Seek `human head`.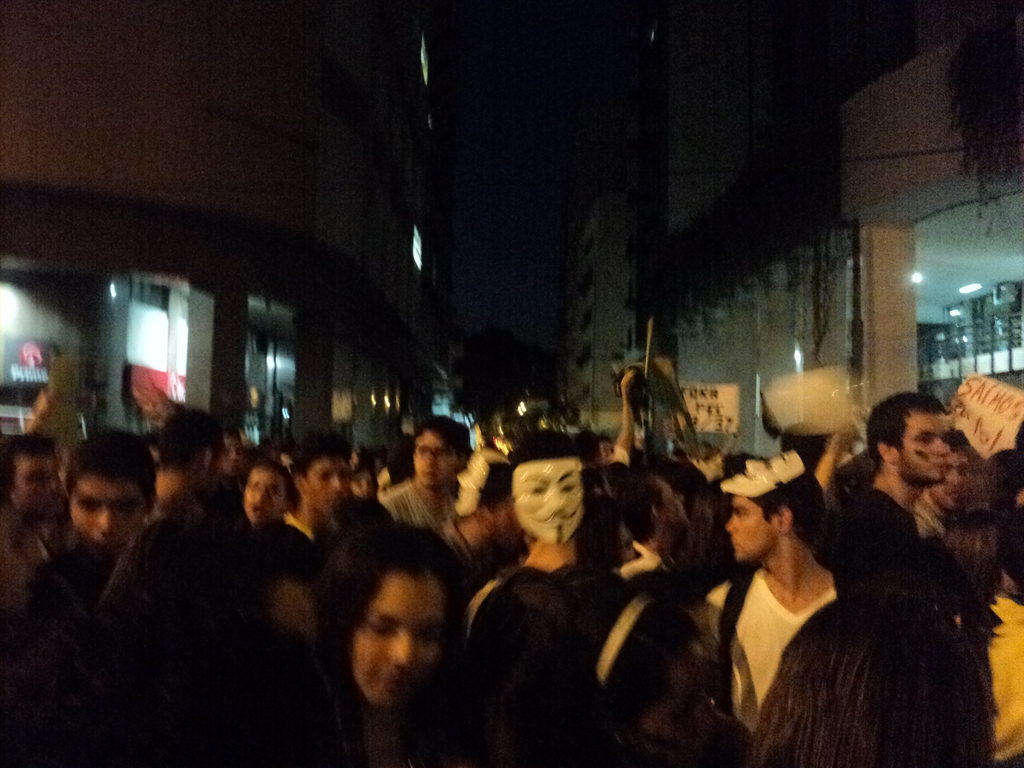
box(150, 412, 210, 500).
